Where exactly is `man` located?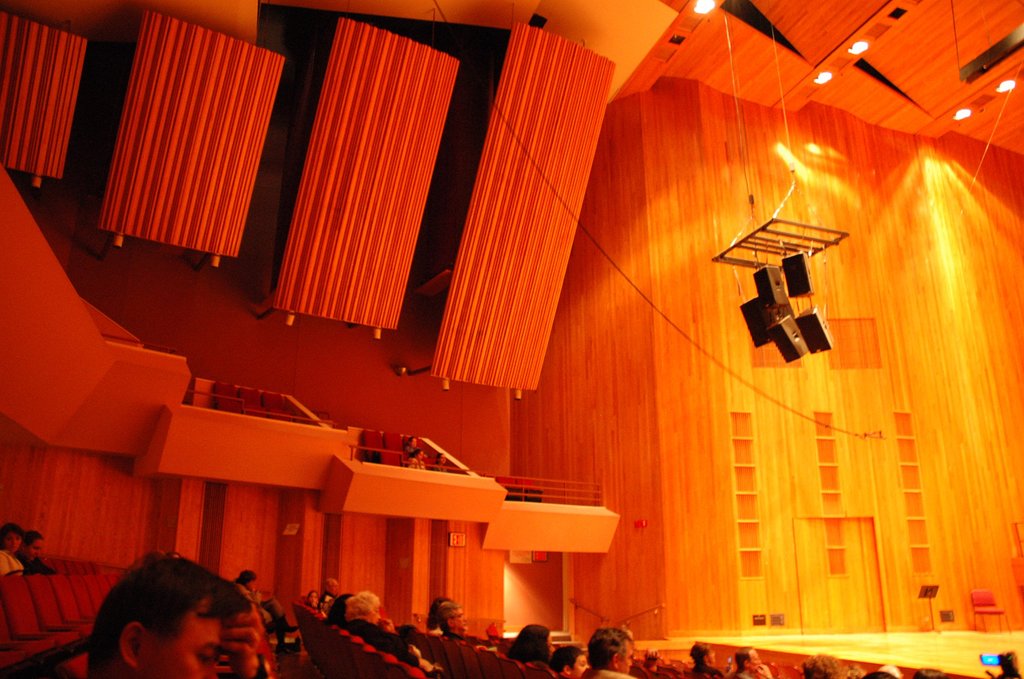
Its bounding box is (left=63, top=556, right=292, bottom=678).
